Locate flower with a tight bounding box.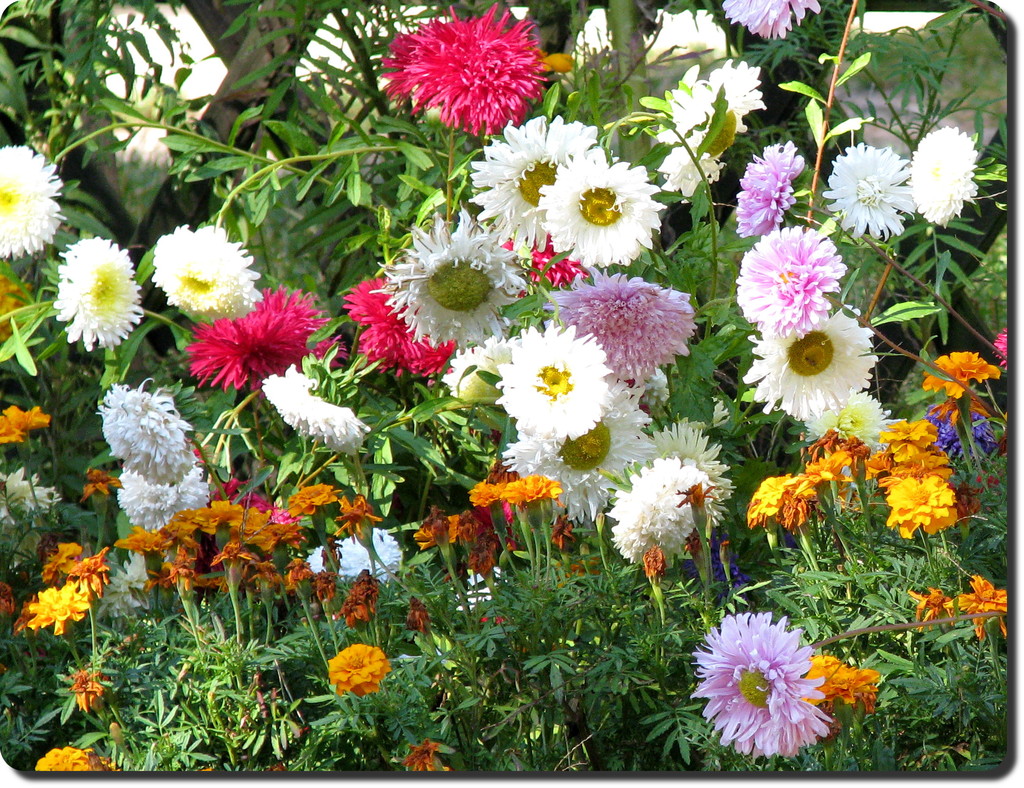
bbox=[311, 331, 342, 369].
